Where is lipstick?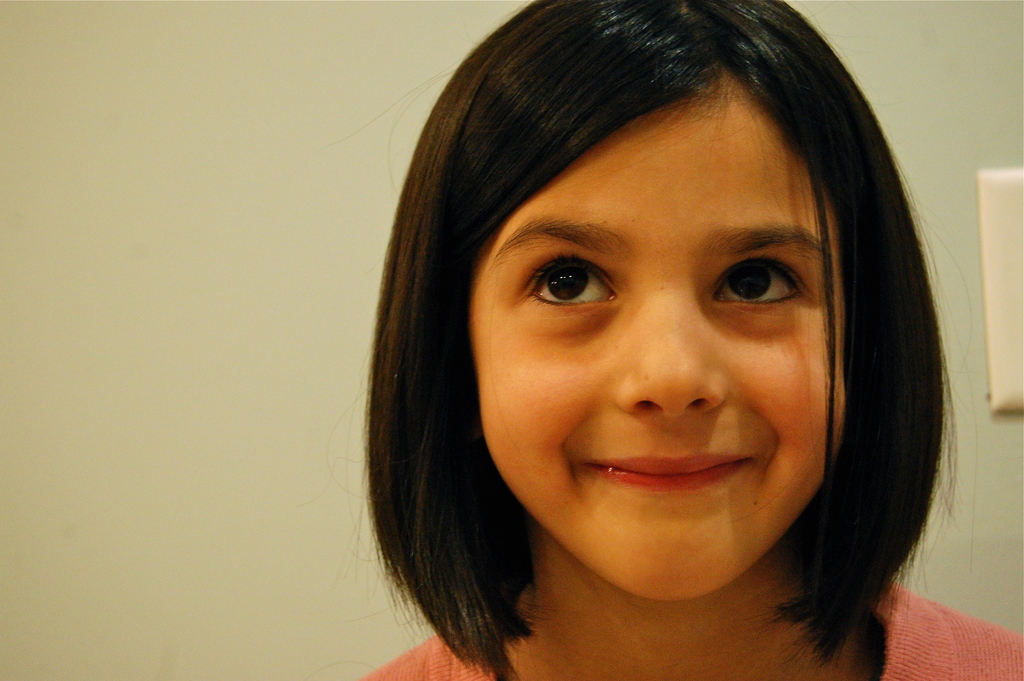
detection(579, 457, 754, 496).
